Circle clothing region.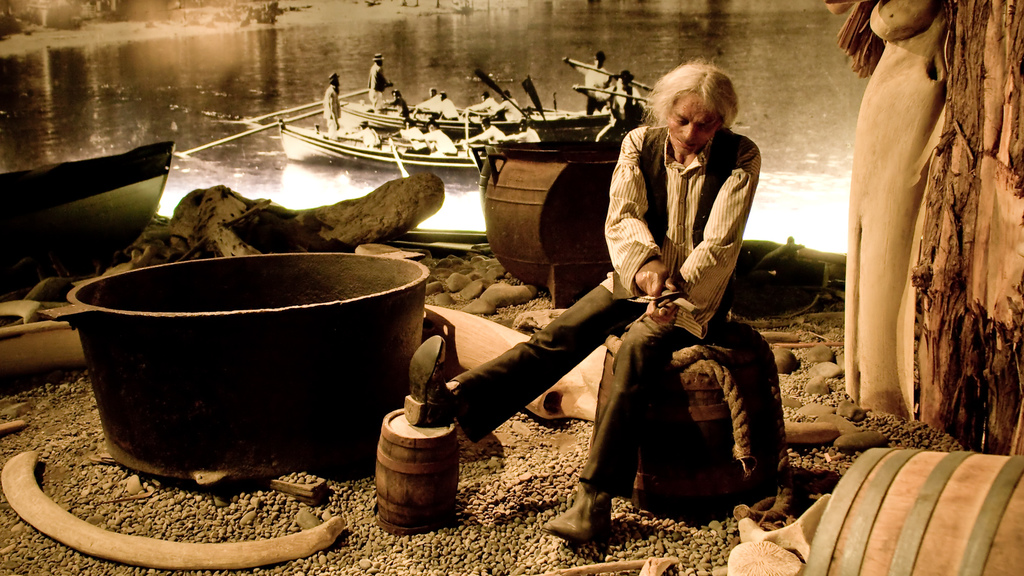
Region: region(470, 96, 497, 113).
